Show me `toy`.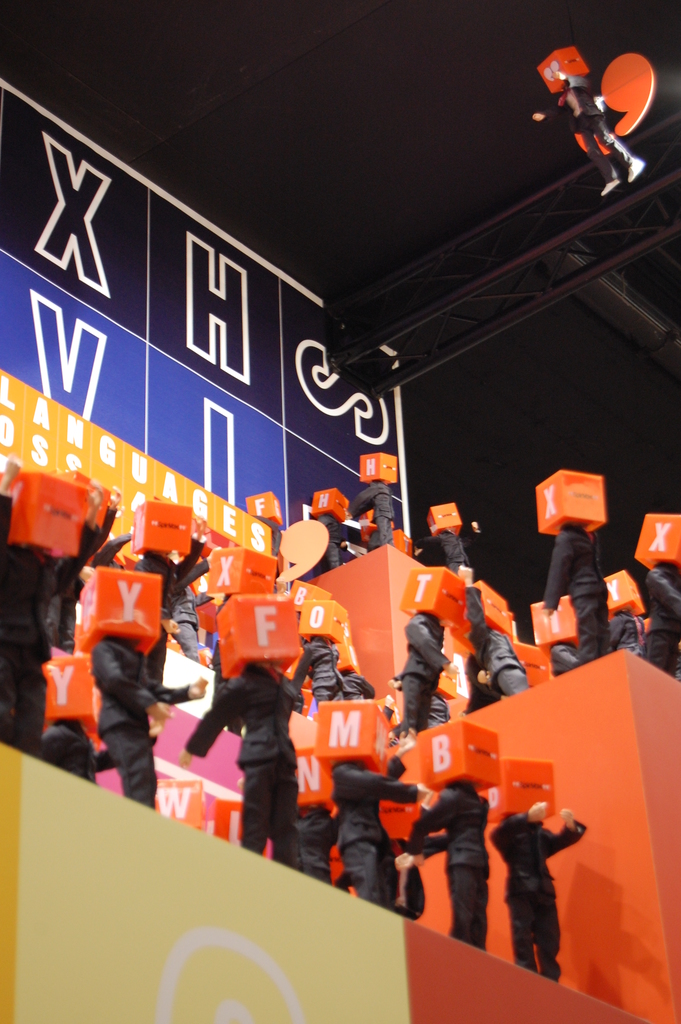
`toy` is here: <box>533,45,656,188</box>.
